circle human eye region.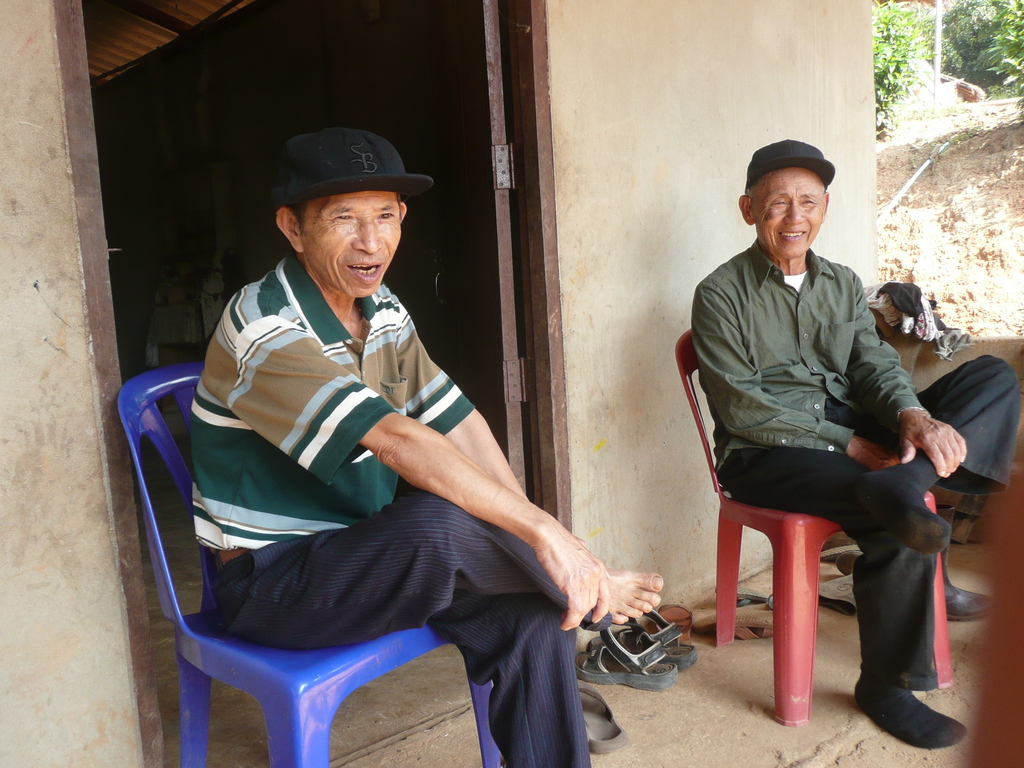
Region: pyautogui.locateOnScreen(769, 197, 787, 205).
